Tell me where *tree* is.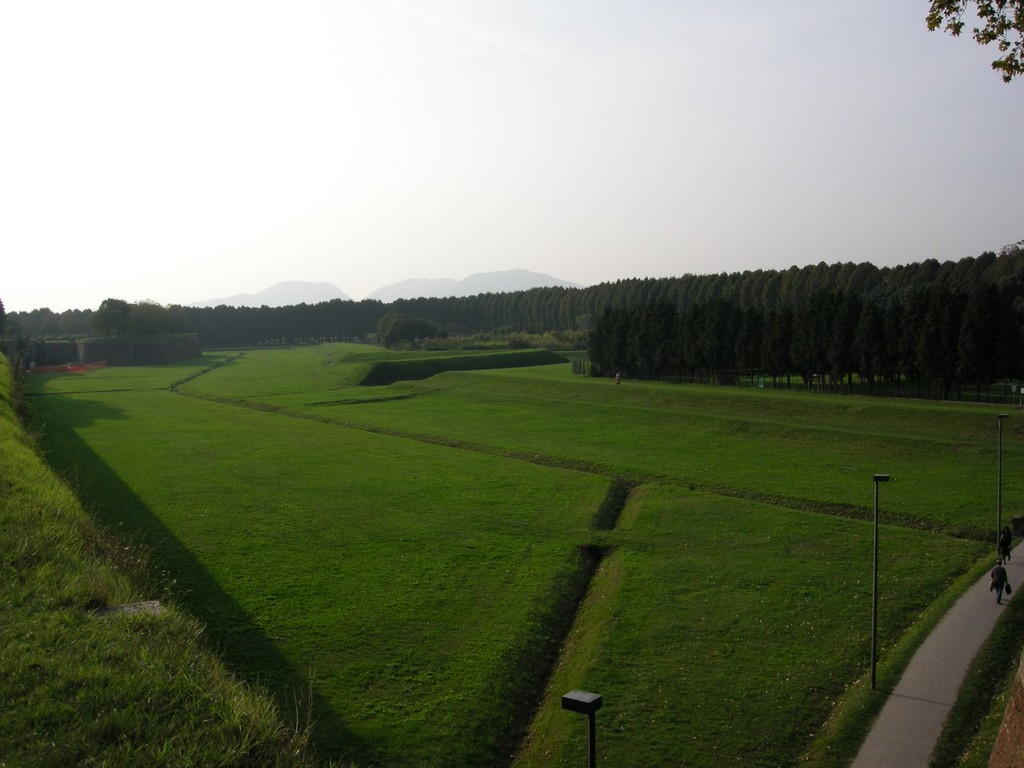
*tree* is at select_region(644, 299, 680, 383).
